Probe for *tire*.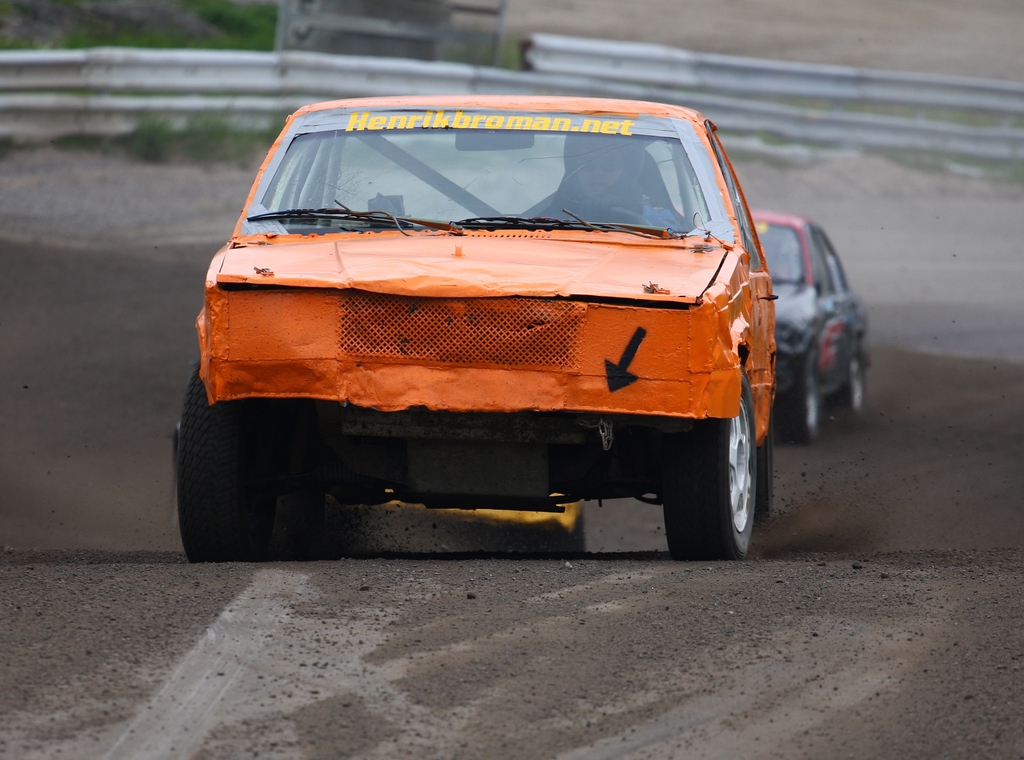
Probe result: bbox=[838, 330, 865, 417].
